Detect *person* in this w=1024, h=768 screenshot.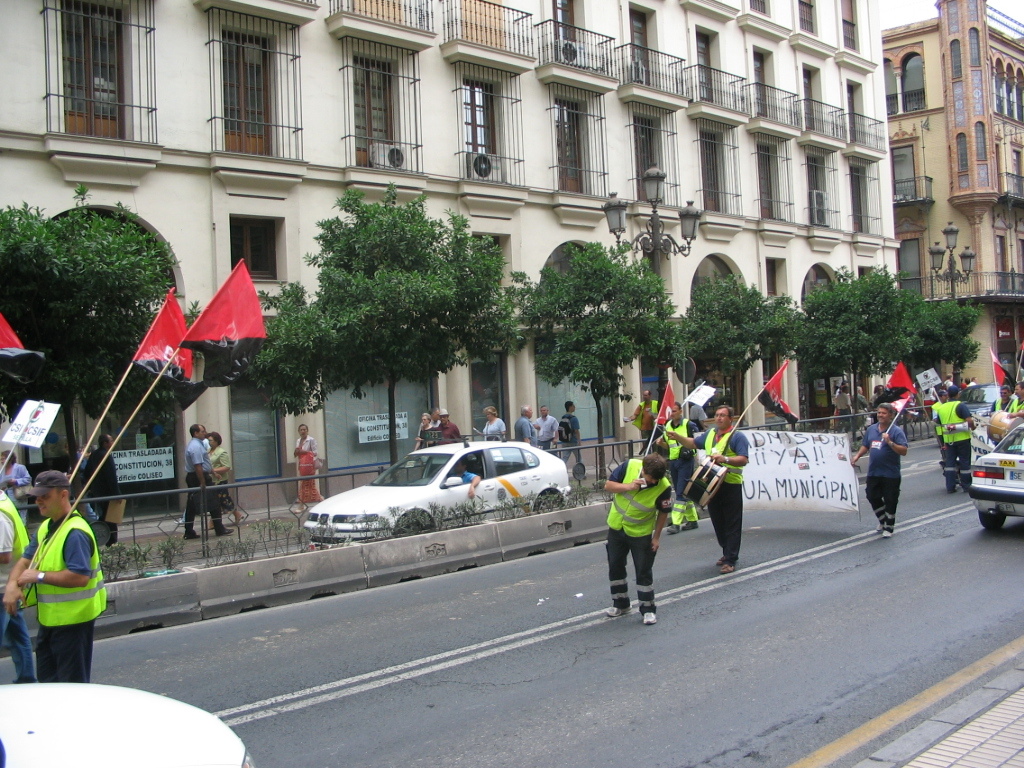
Detection: {"left": 293, "top": 427, "right": 321, "bottom": 510}.
